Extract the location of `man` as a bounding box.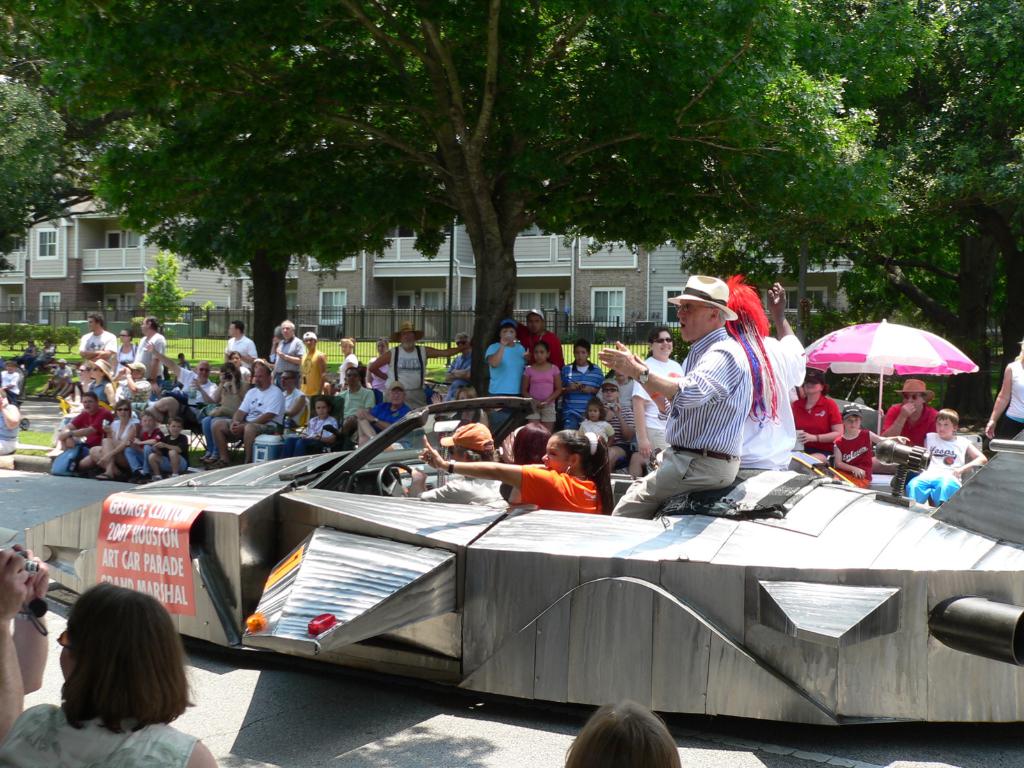
box(408, 420, 509, 508).
